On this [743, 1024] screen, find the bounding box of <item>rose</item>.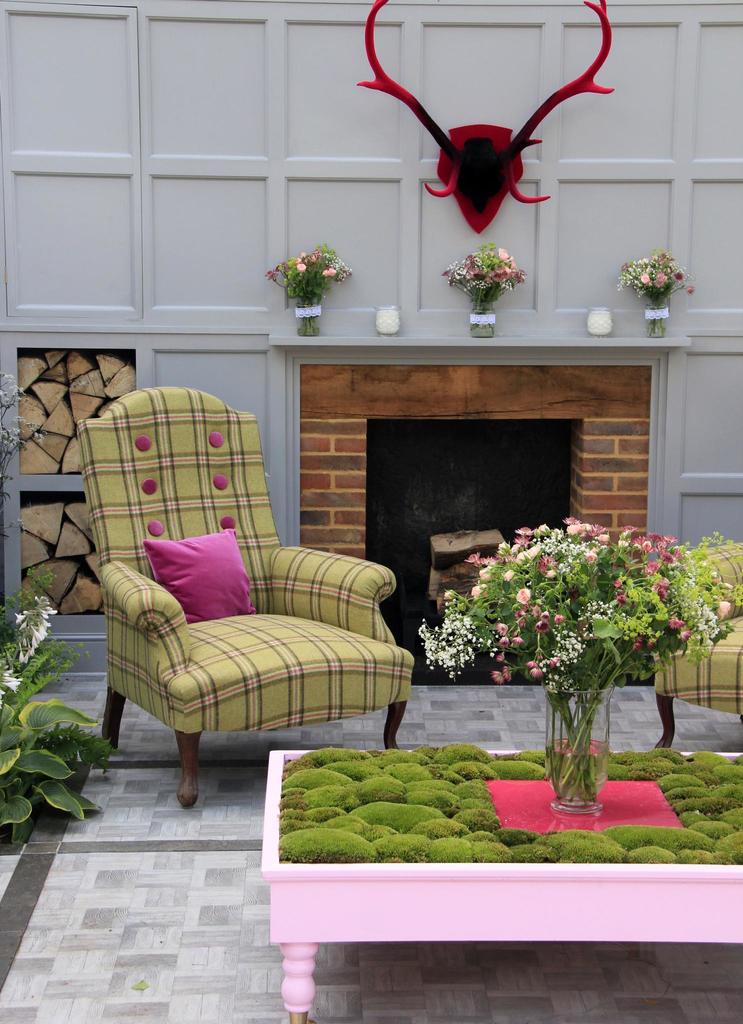
Bounding box: <bbox>639, 272, 649, 286</bbox>.
